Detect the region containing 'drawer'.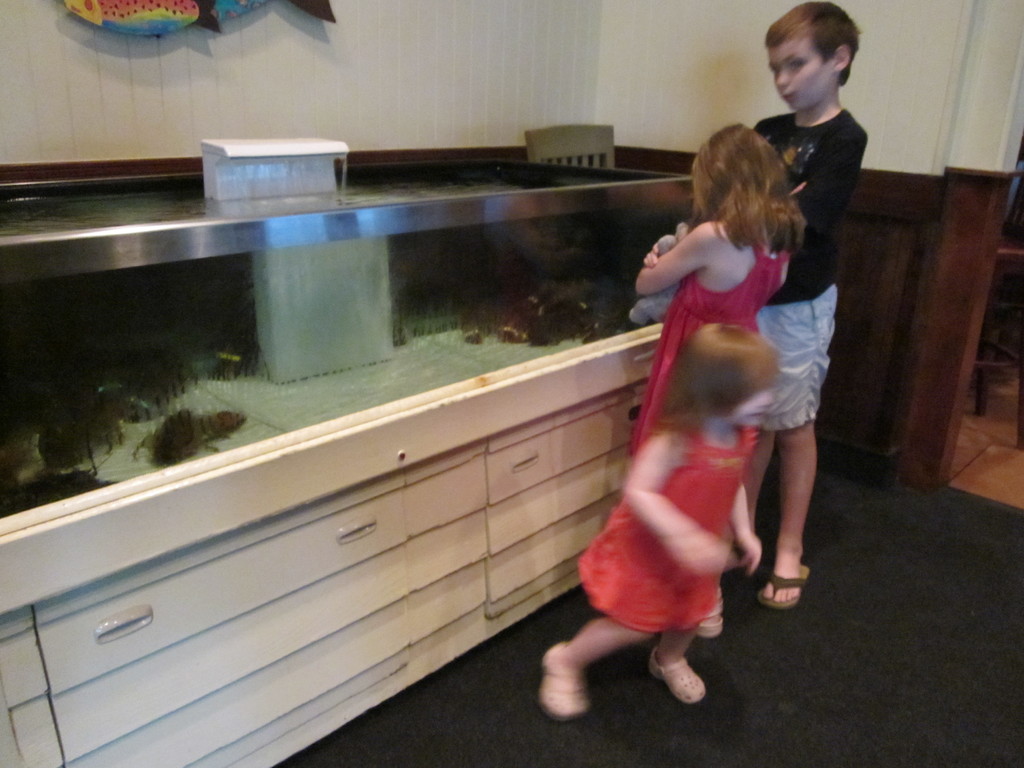
(51, 508, 489, 766).
